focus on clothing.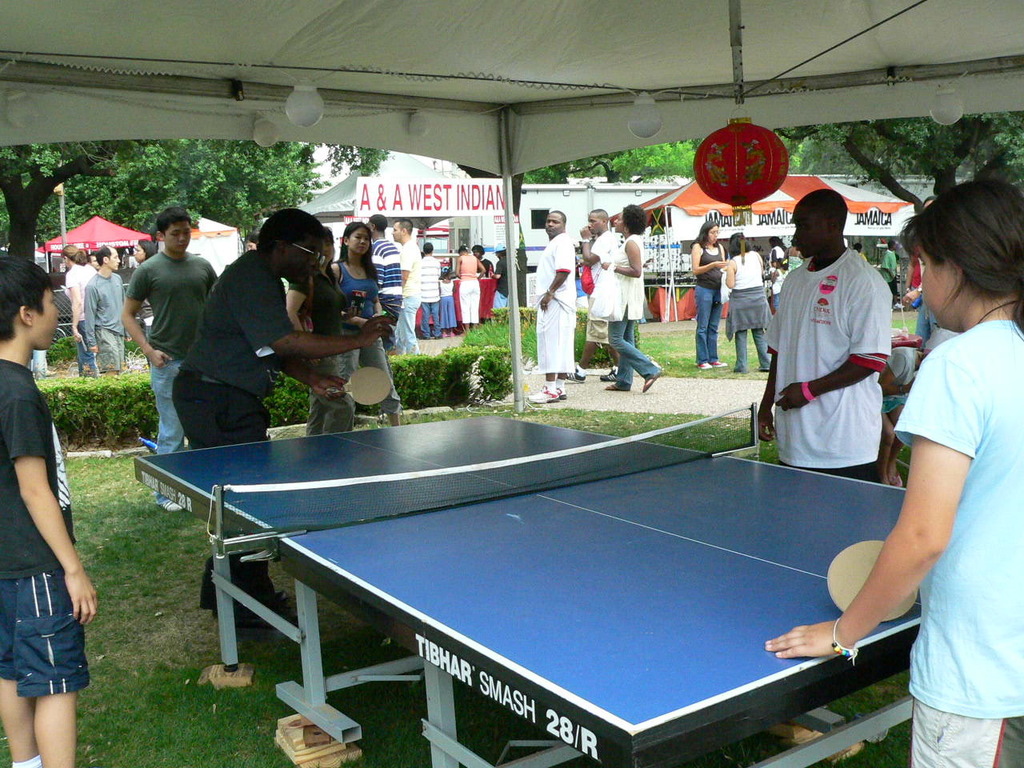
Focused at 766/252/888/466.
